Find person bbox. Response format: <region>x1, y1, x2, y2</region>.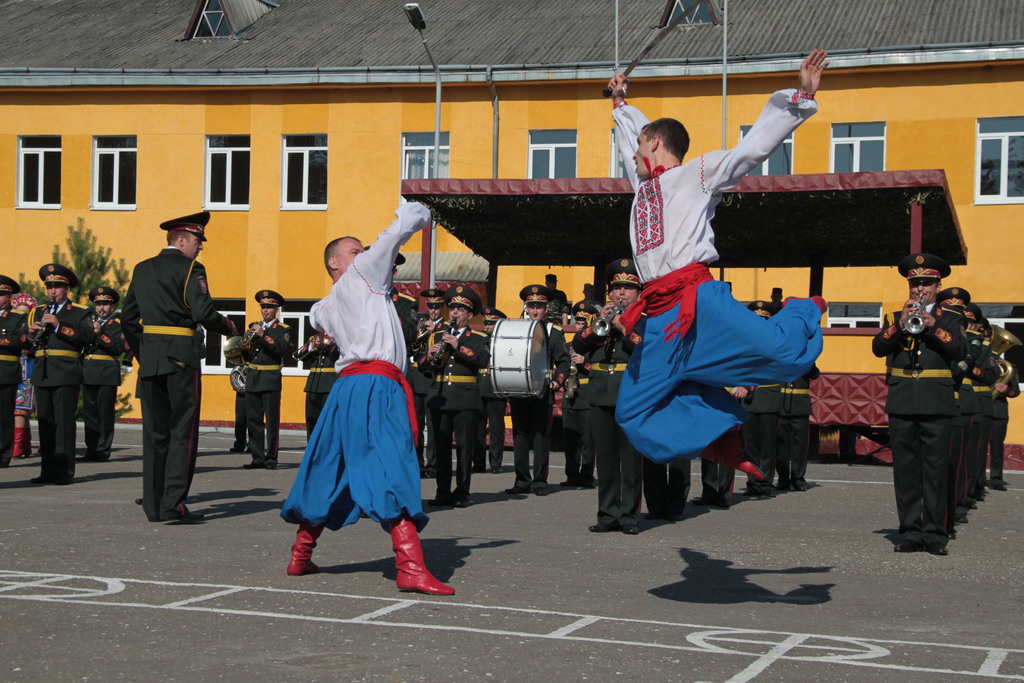
<region>945, 288, 971, 520</region>.
